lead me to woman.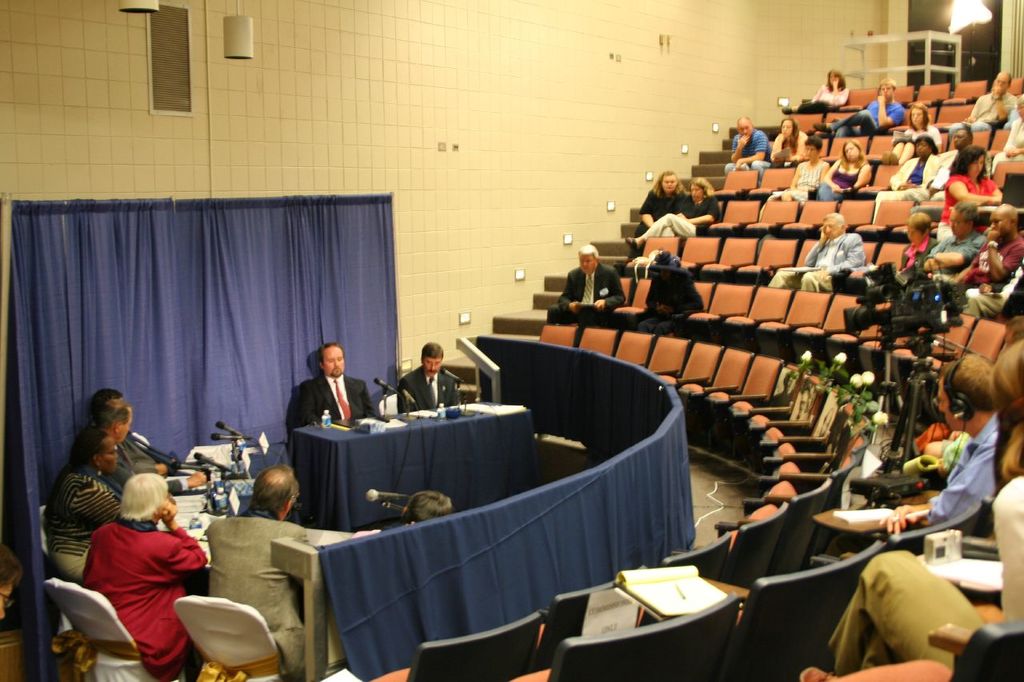
Lead to bbox=(634, 170, 680, 228).
